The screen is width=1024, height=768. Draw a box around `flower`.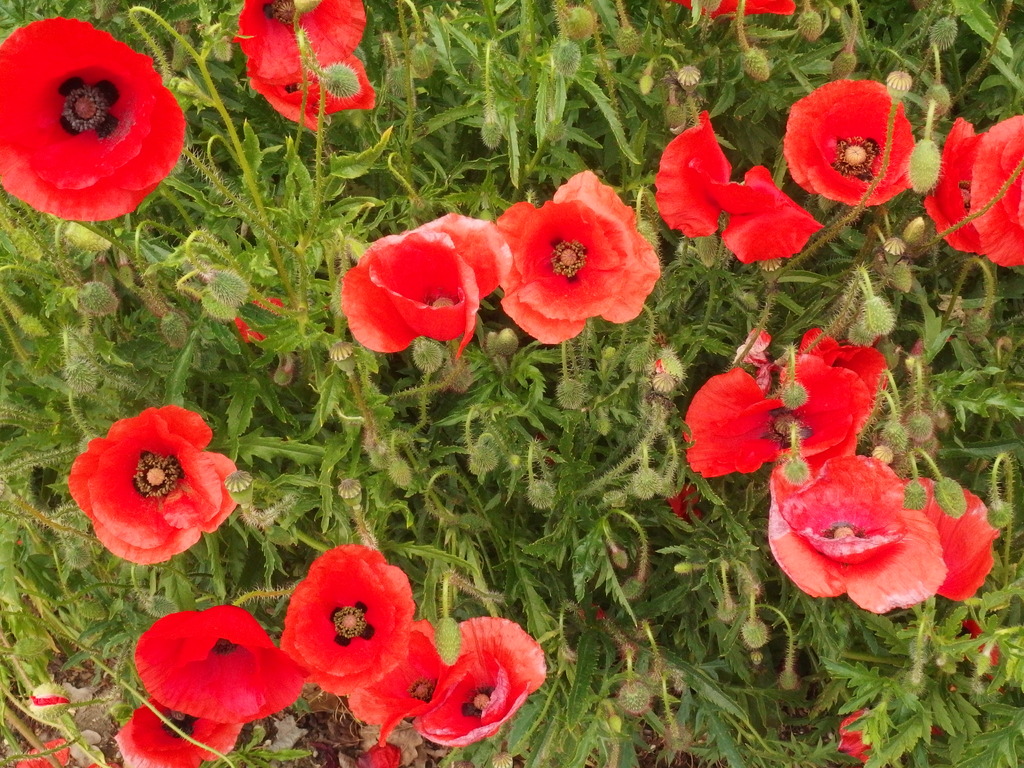
BBox(137, 602, 297, 729).
